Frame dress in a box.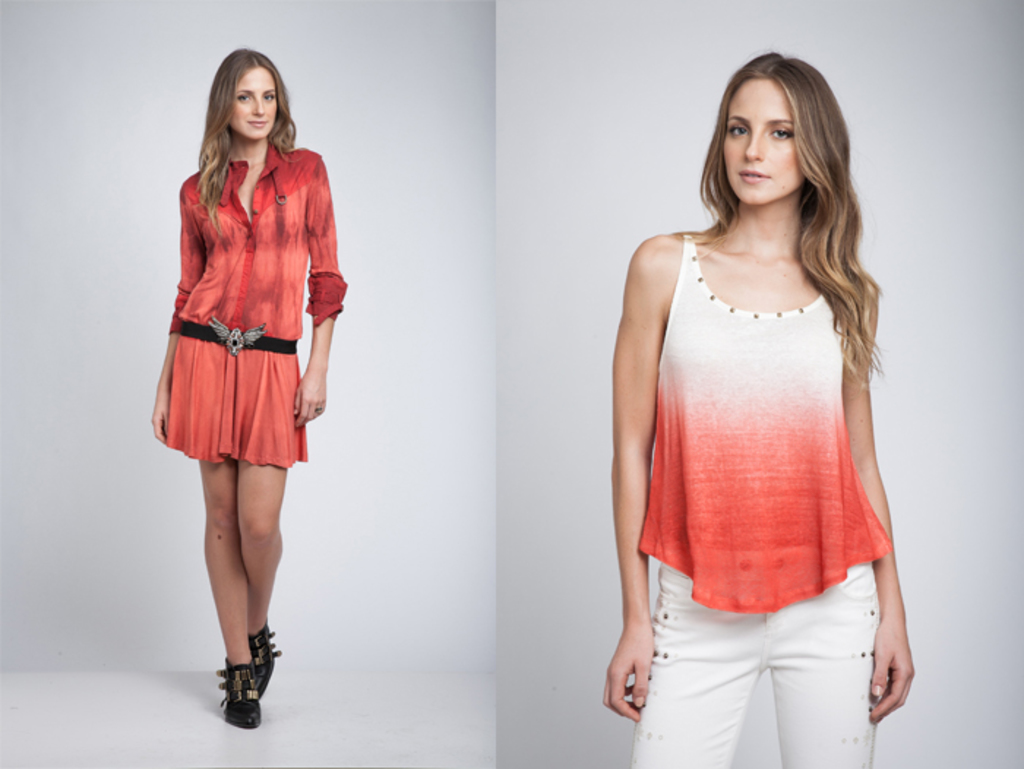
bbox=(162, 137, 350, 469).
